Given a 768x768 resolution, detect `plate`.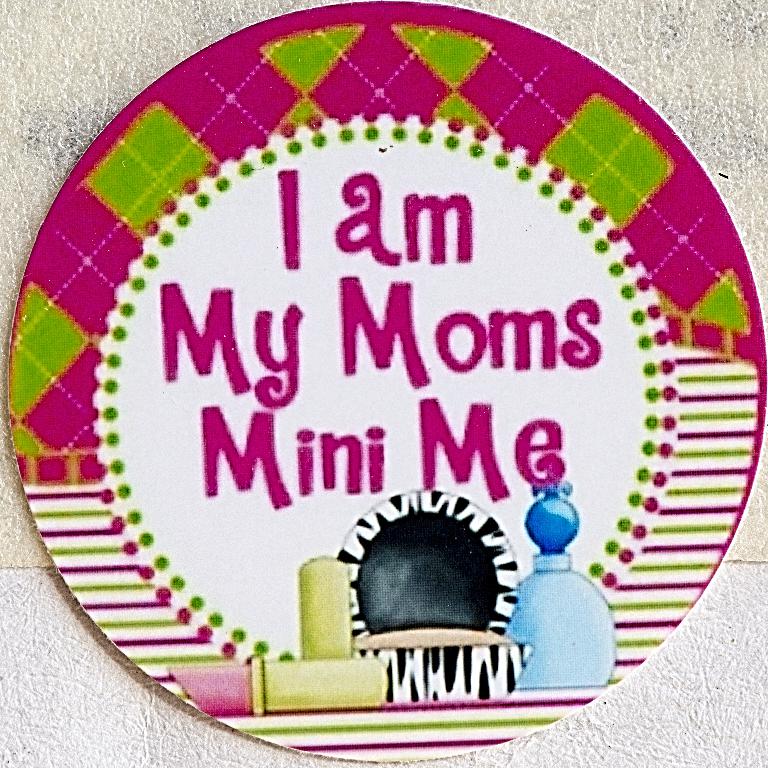
rect(8, 1, 763, 760).
